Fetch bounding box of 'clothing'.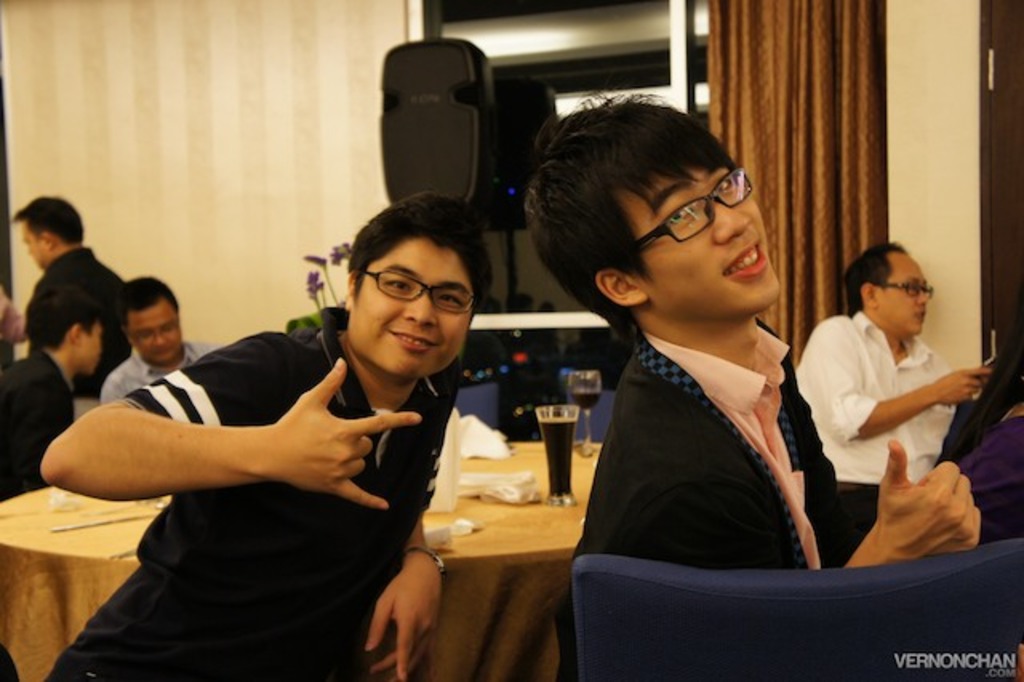
Bbox: bbox(797, 307, 955, 552).
